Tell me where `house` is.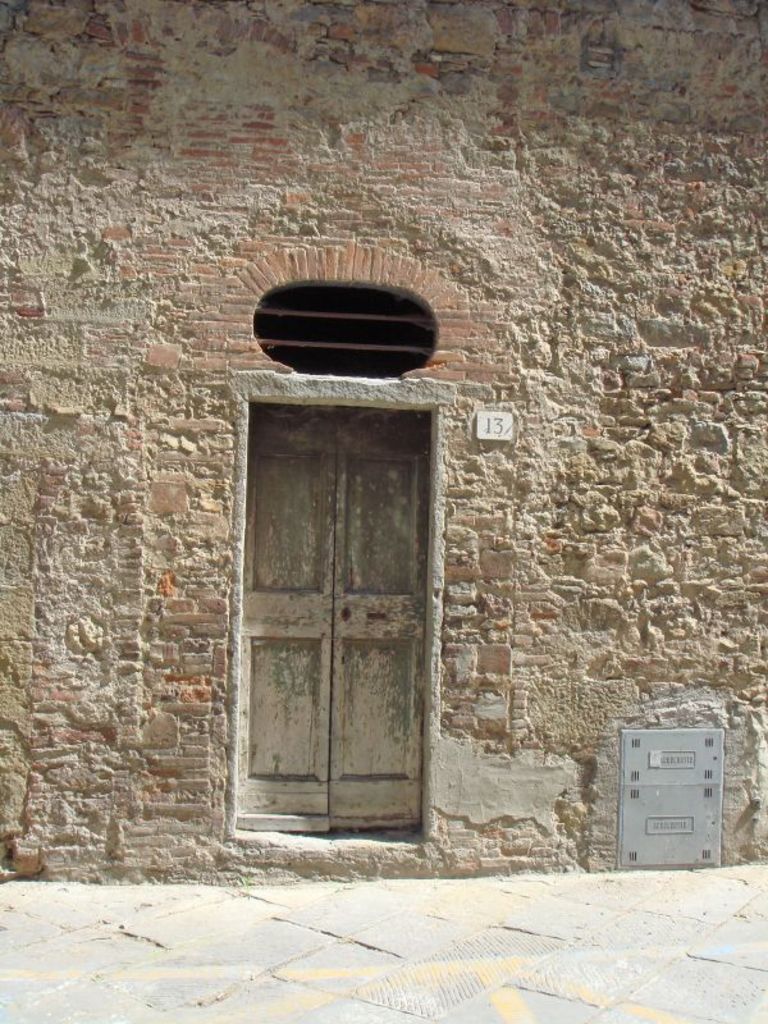
`house` is at 0, 0, 767, 892.
